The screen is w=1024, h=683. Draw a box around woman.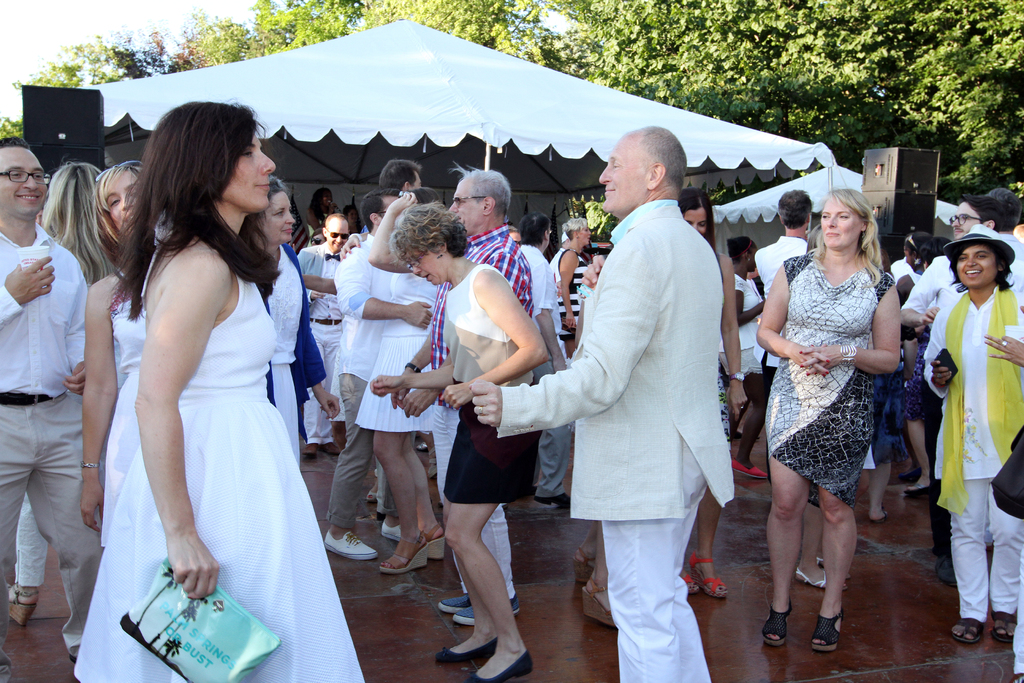
[x1=895, y1=227, x2=941, y2=498].
